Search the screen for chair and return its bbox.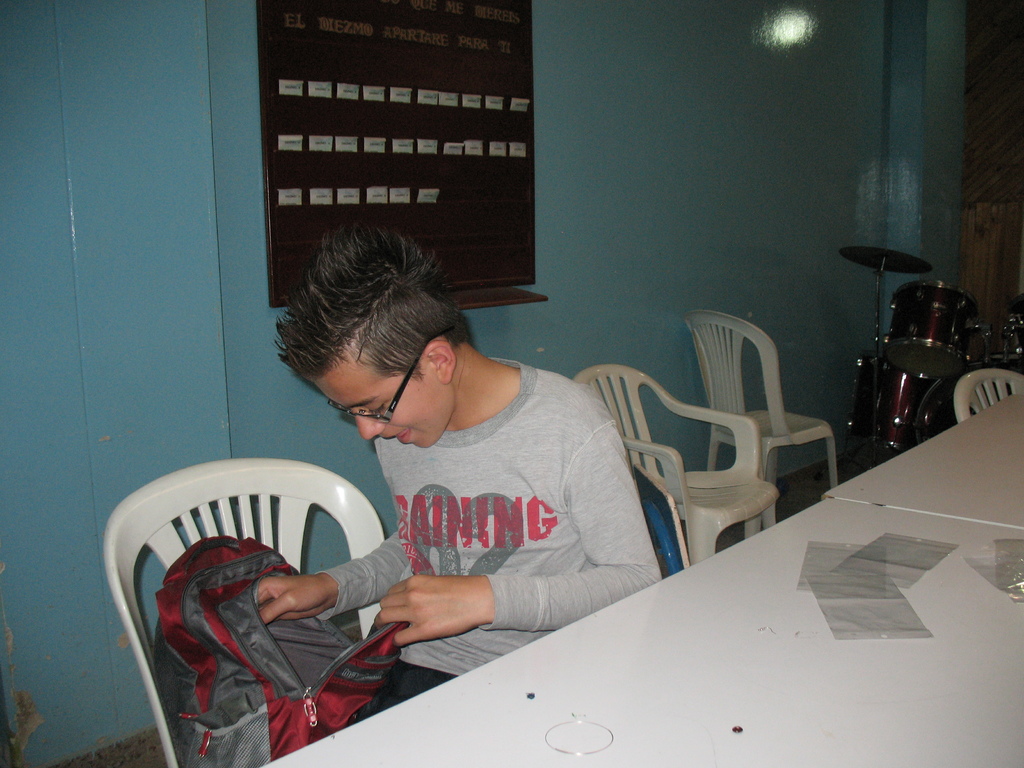
Found: 951/369/1023/426.
